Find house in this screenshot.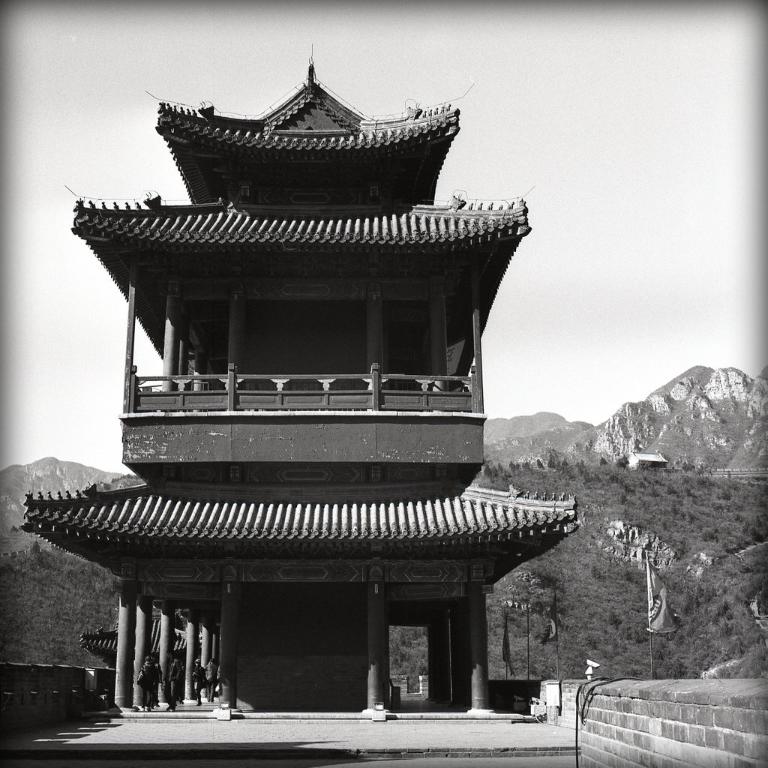
The bounding box for house is Rect(21, 59, 579, 720).
